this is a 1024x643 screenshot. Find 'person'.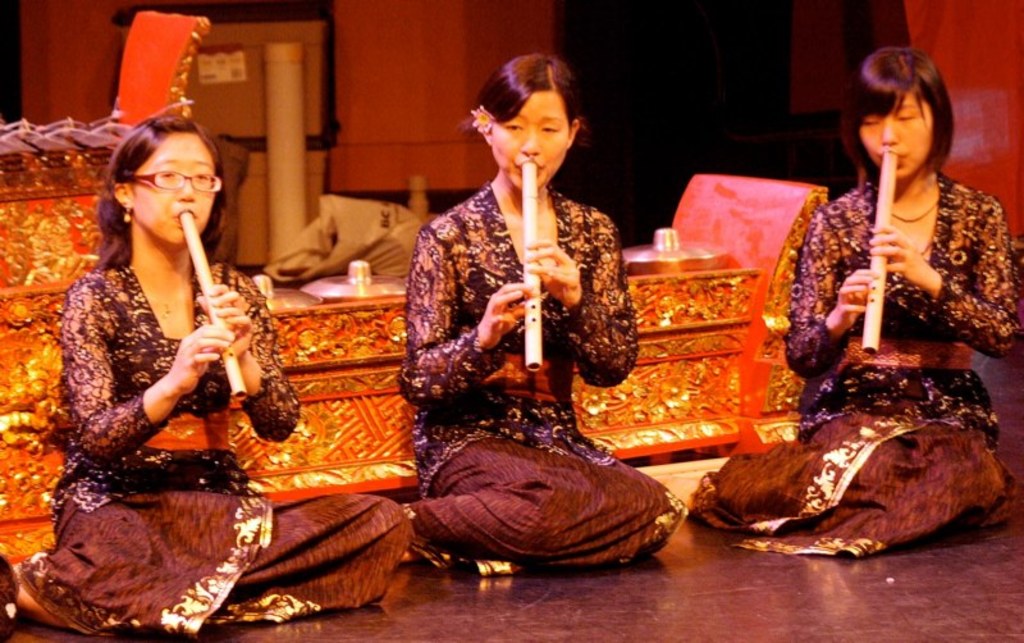
Bounding box: box=[42, 119, 269, 594].
